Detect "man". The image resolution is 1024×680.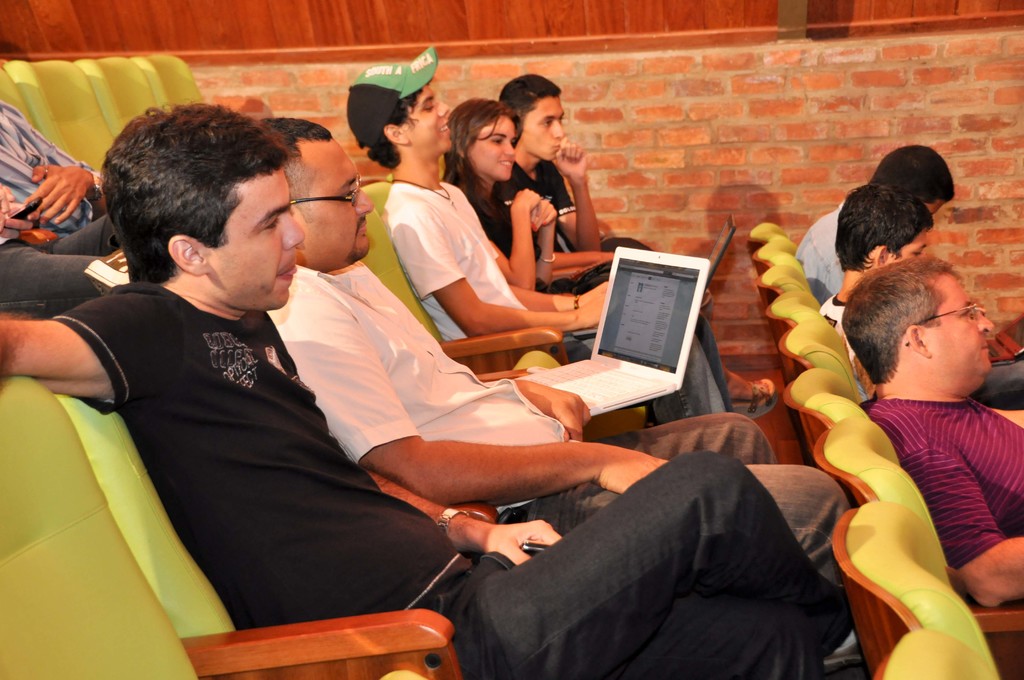
x1=348, y1=48, x2=729, y2=413.
